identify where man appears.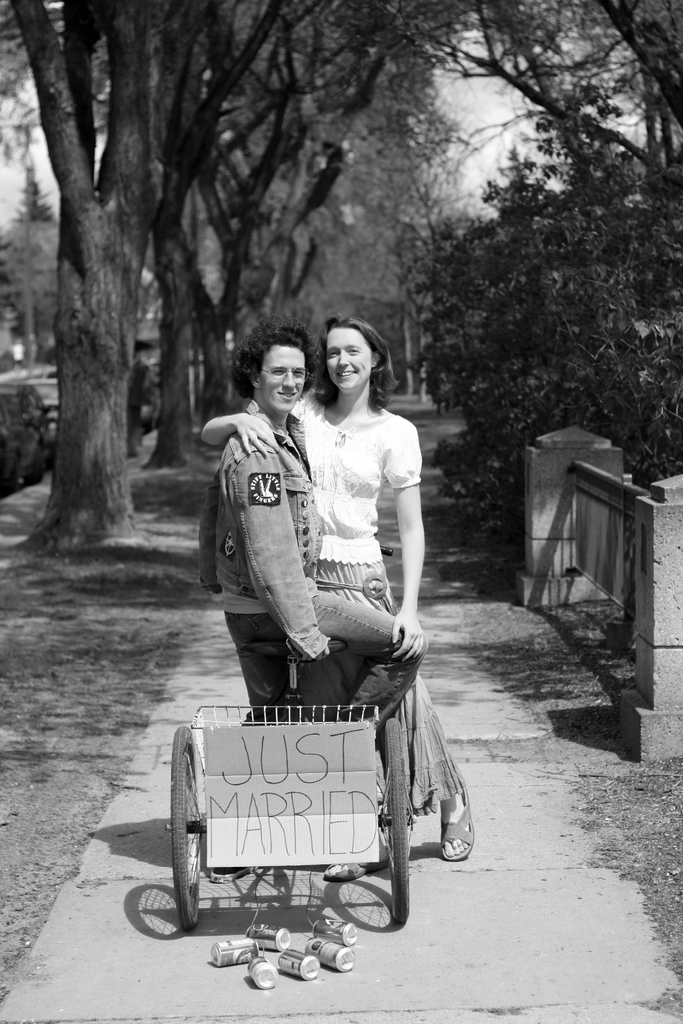
Appears at detection(201, 320, 434, 883).
